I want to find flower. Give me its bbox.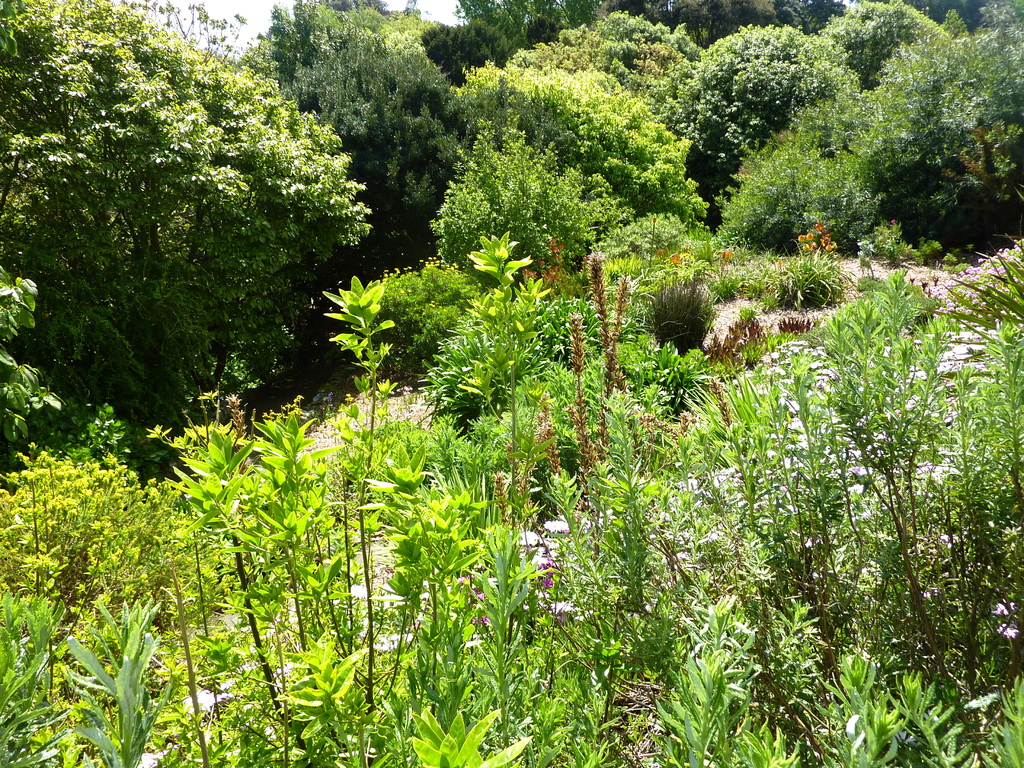
808/232/814/241.
